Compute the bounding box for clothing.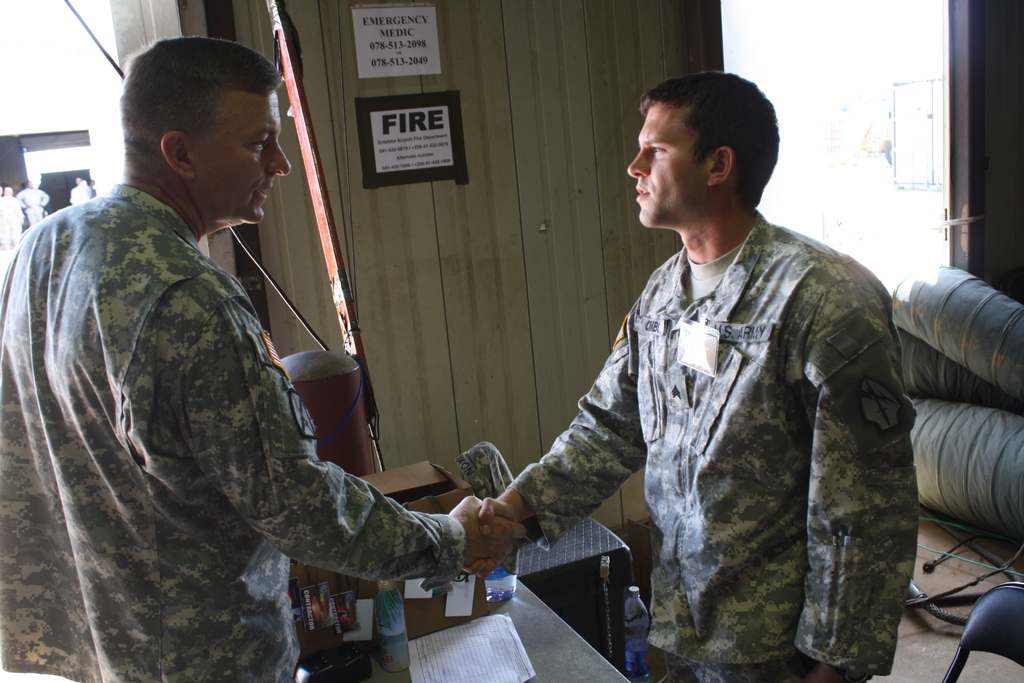
(left=532, top=178, right=932, bottom=675).
